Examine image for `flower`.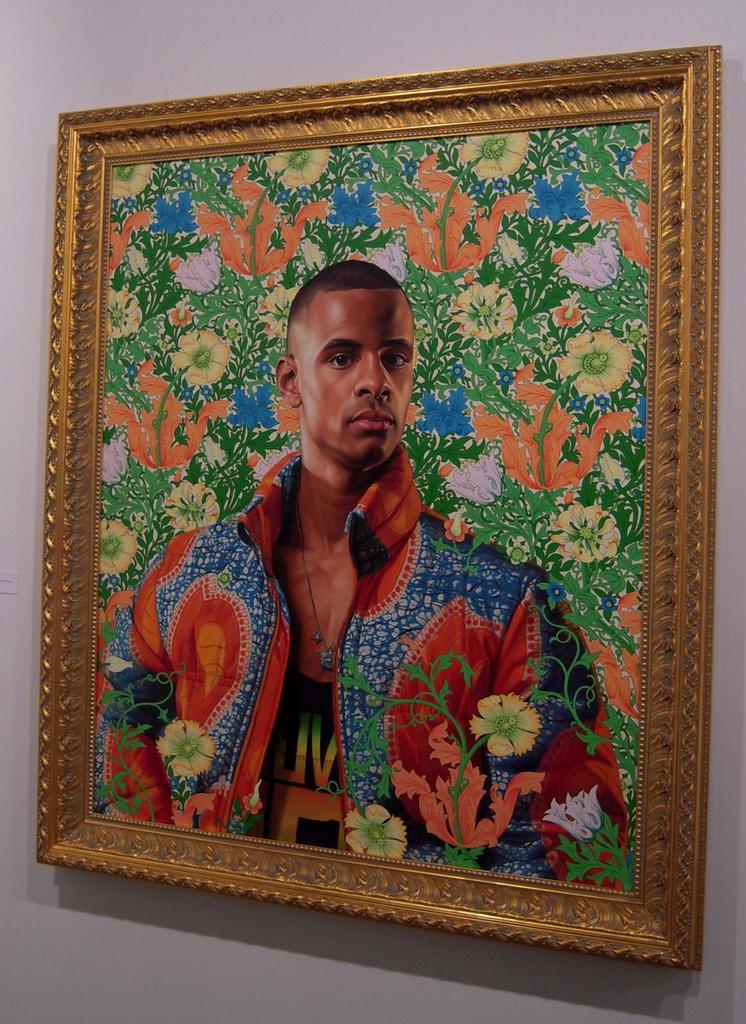
Examination result: 173:328:227:391.
